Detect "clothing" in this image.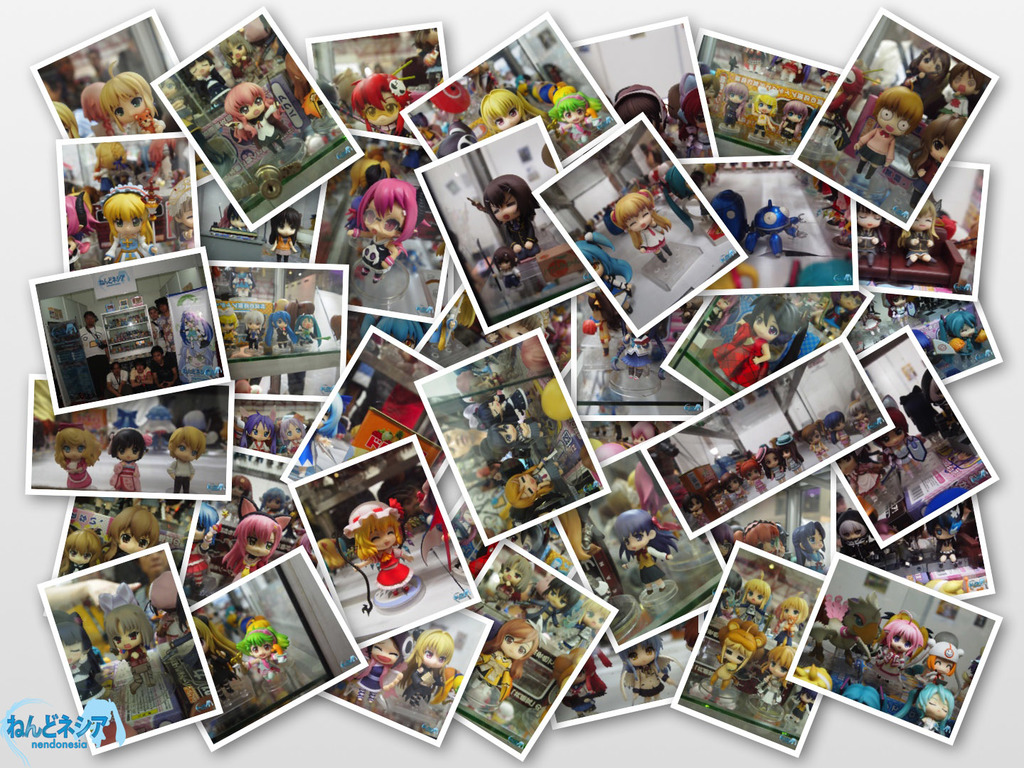
Detection: <bbox>710, 319, 769, 393</bbox>.
